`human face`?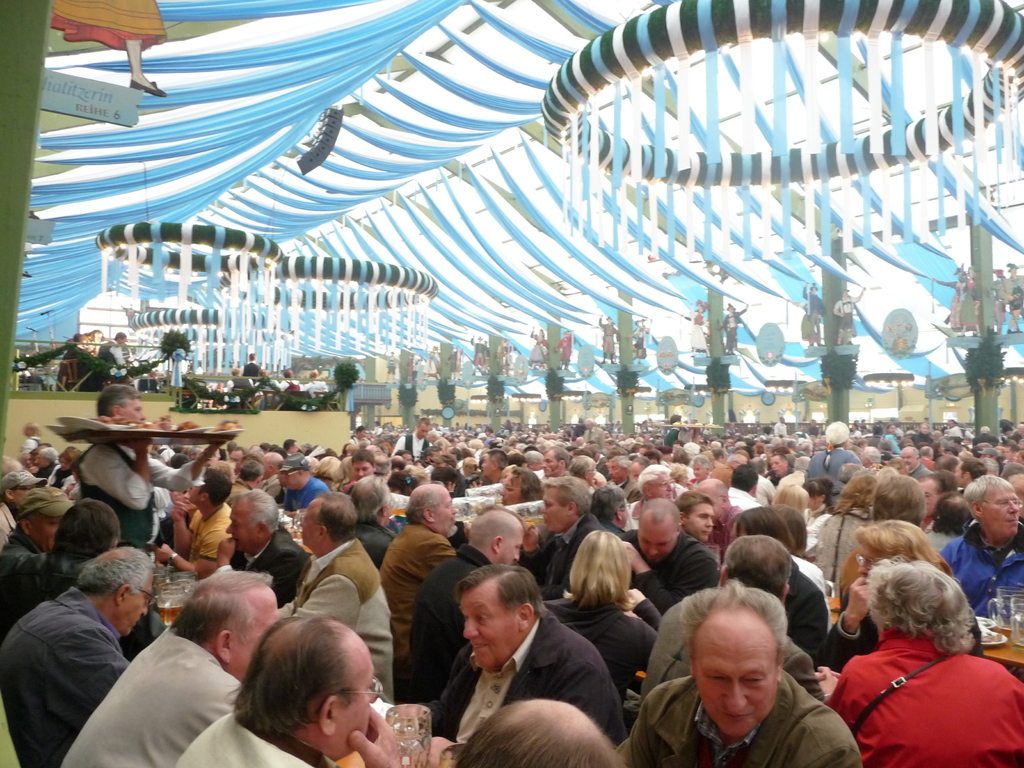
<box>403,455,412,463</box>
